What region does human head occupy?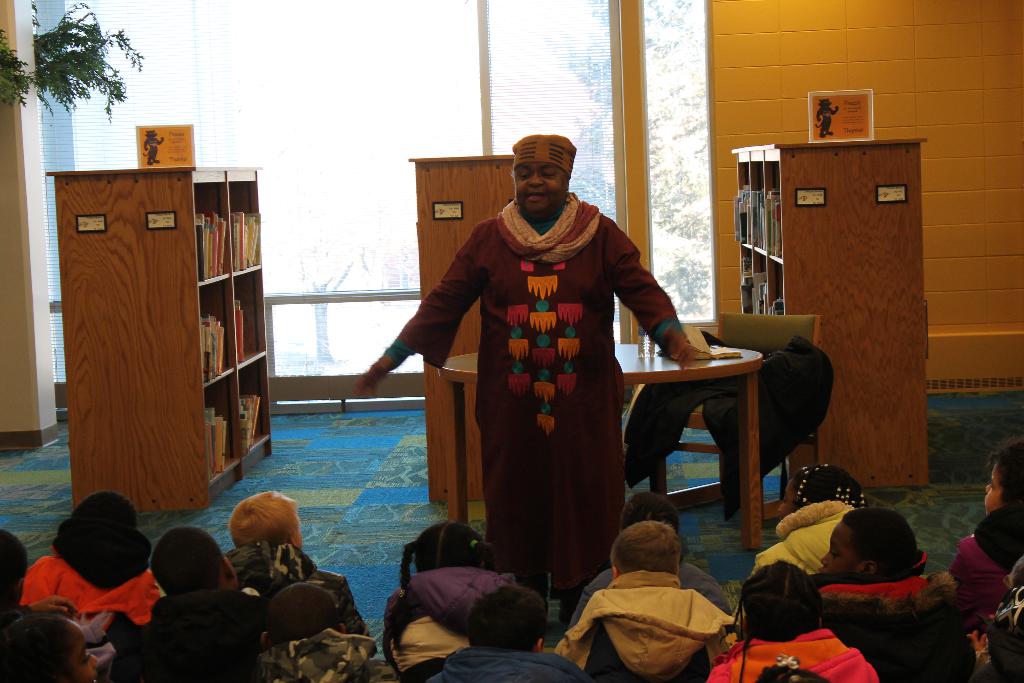
260, 582, 349, 641.
